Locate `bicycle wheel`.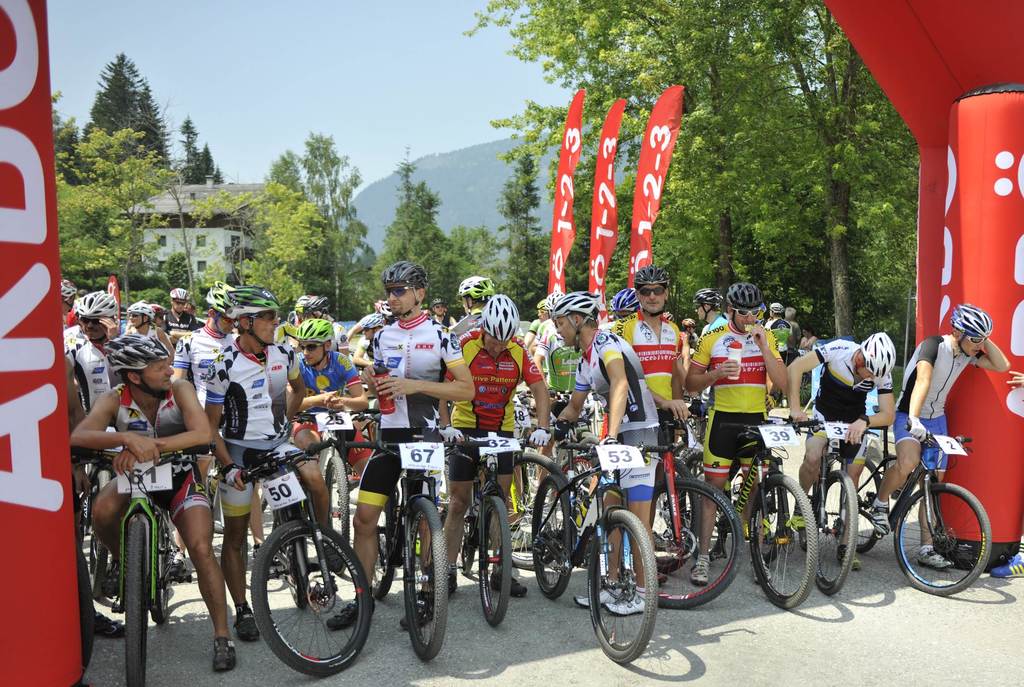
Bounding box: x1=125 y1=513 x2=164 y2=686.
